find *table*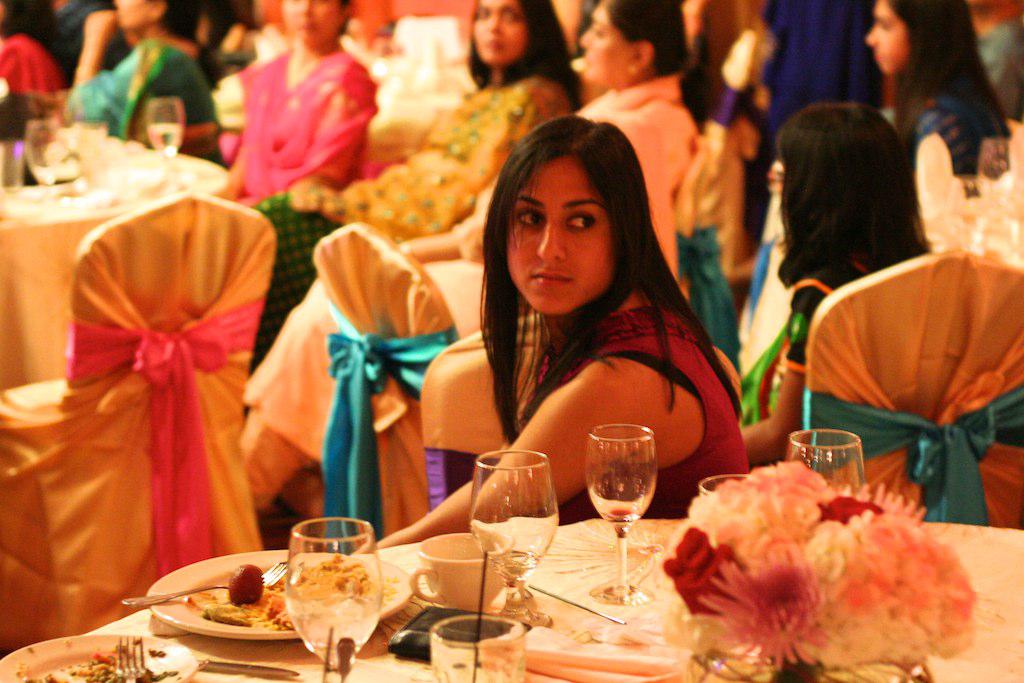
locate(67, 514, 1023, 682)
